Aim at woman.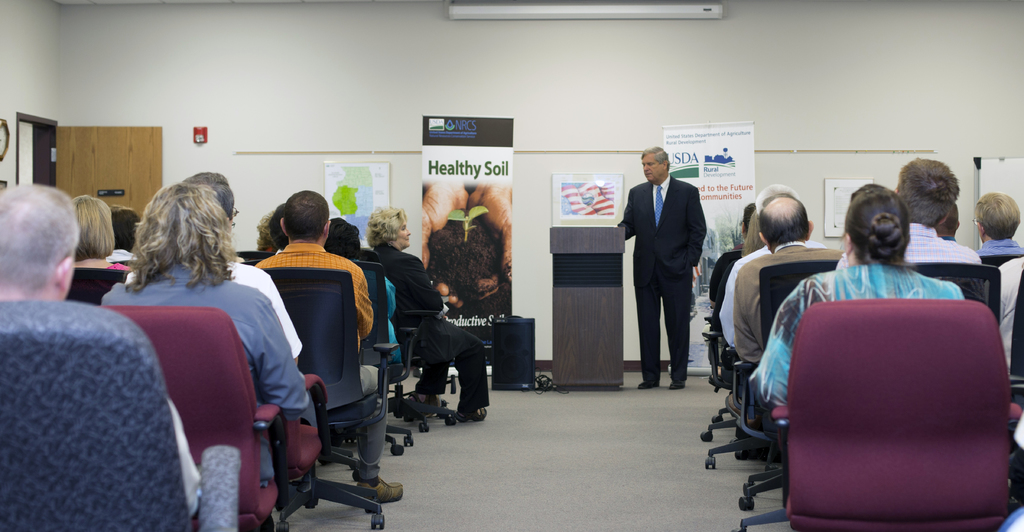
Aimed at (x1=71, y1=193, x2=133, y2=271).
